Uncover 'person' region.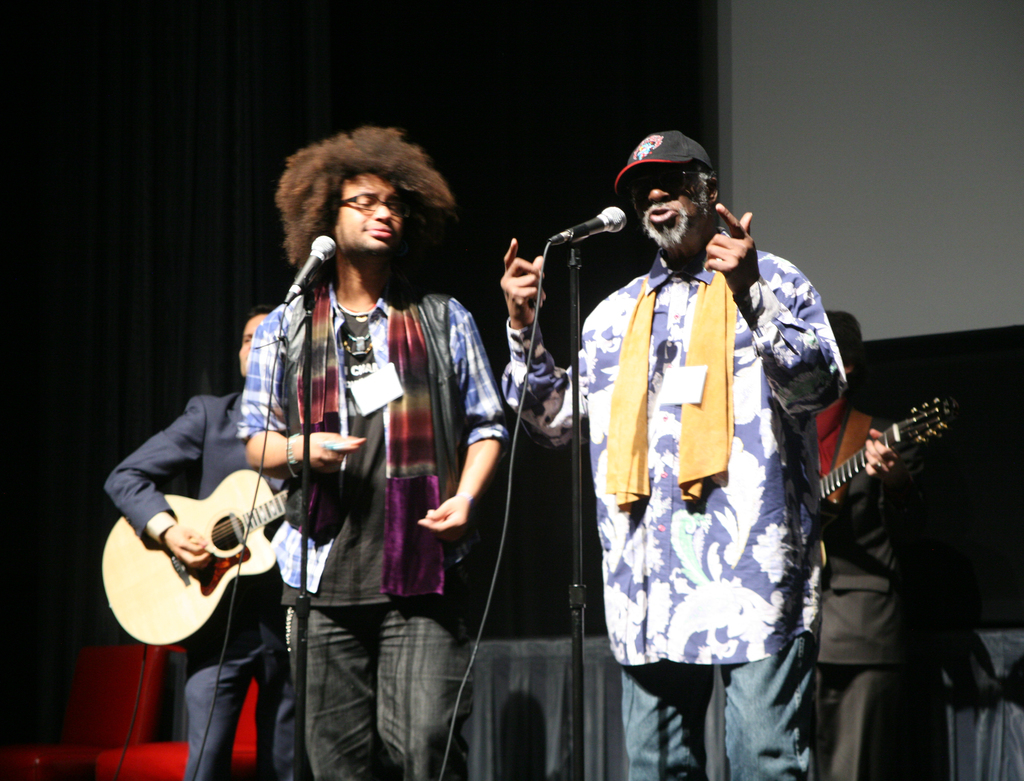
Uncovered: box=[102, 303, 300, 780].
